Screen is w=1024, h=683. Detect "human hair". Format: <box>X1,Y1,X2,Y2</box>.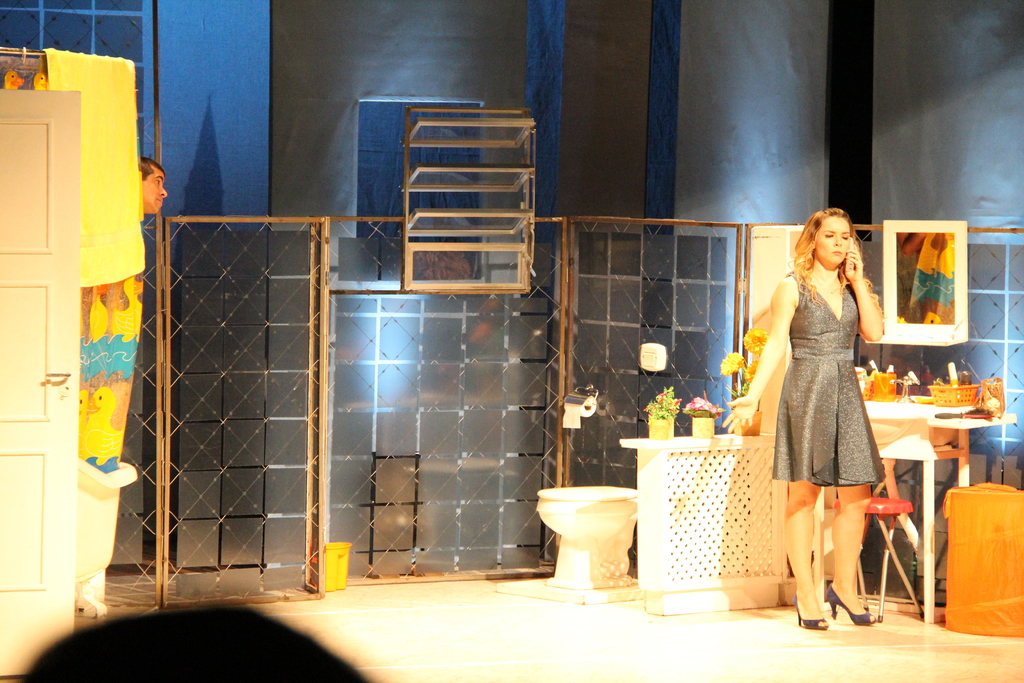
<box>796,205,883,331</box>.
